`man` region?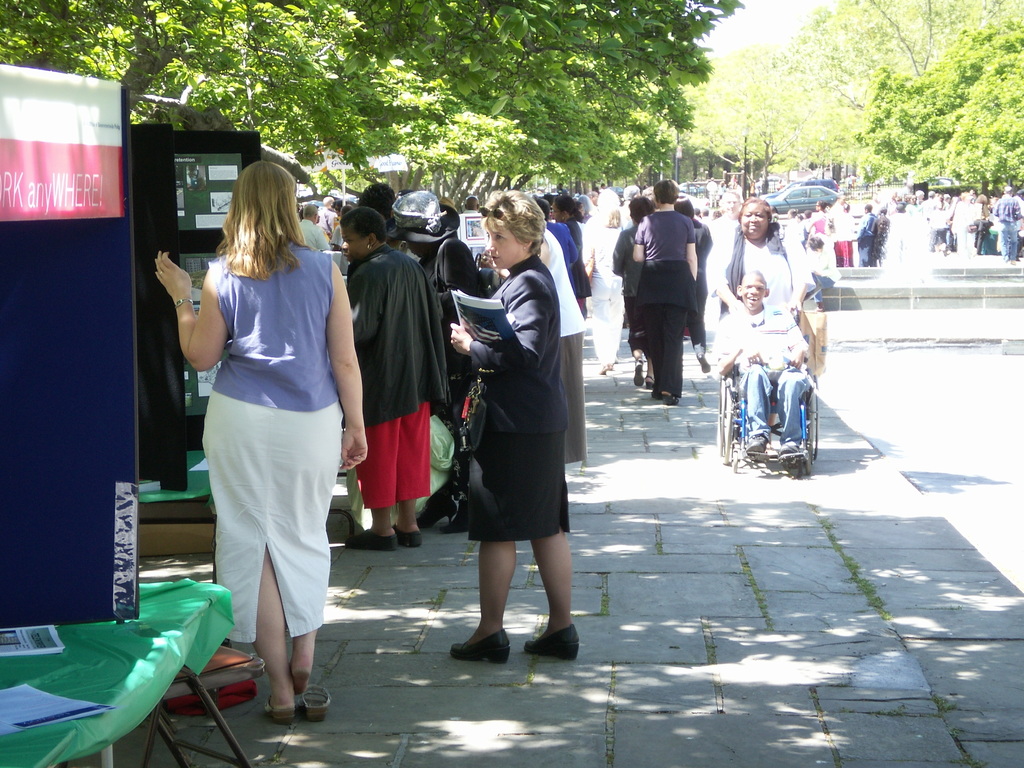
locate(298, 198, 330, 252)
